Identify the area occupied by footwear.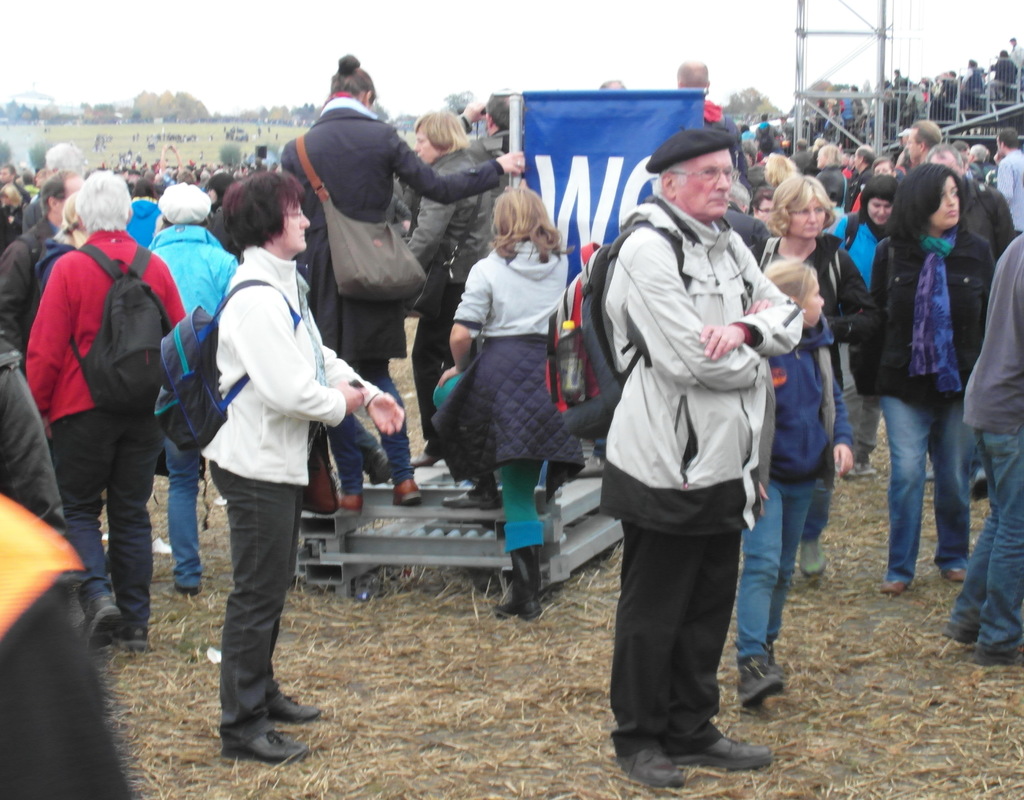
Area: rect(363, 443, 389, 486).
